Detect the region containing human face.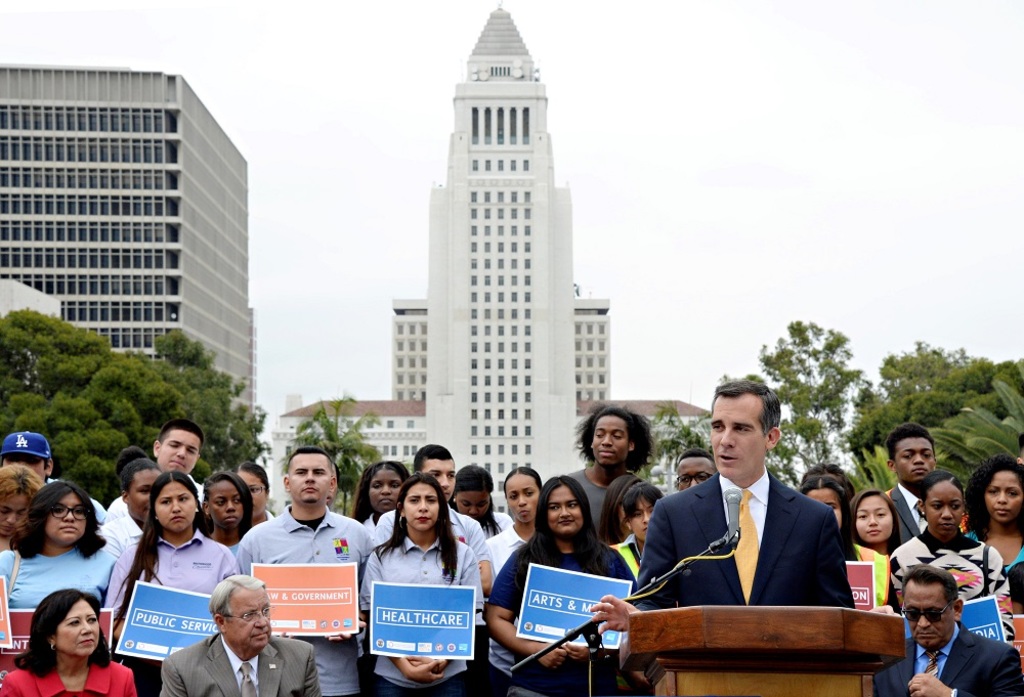
x1=853, y1=492, x2=893, y2=544.
